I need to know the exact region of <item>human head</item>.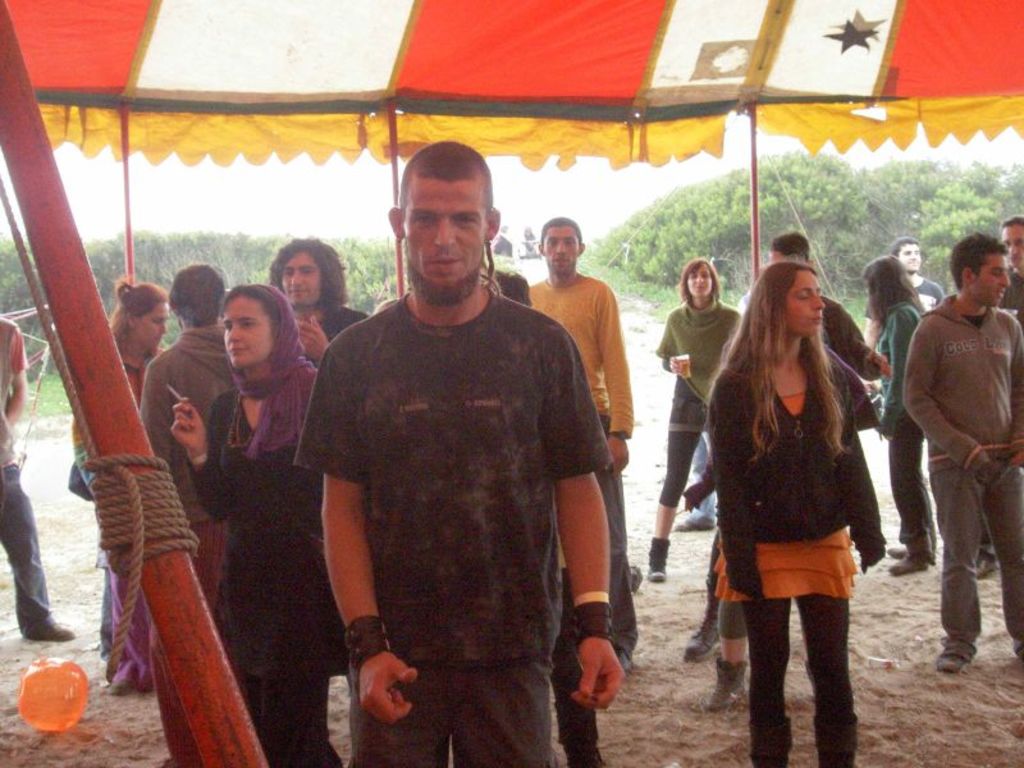
Region: (left=750, top=262, right=827, bottom=340).
